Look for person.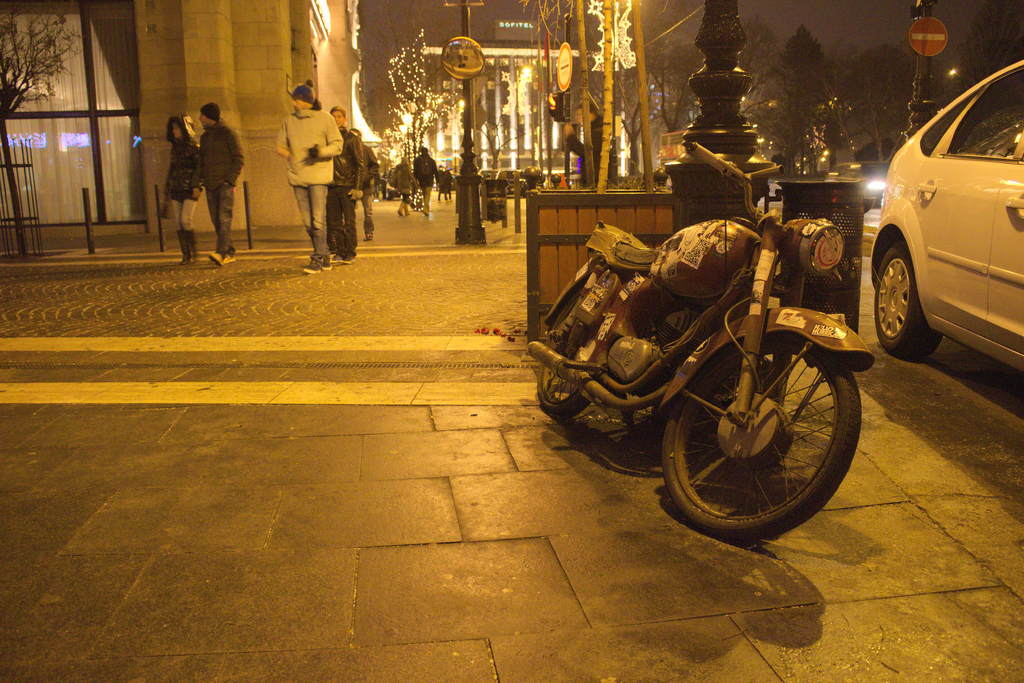
Found: 273/78/347/266.
